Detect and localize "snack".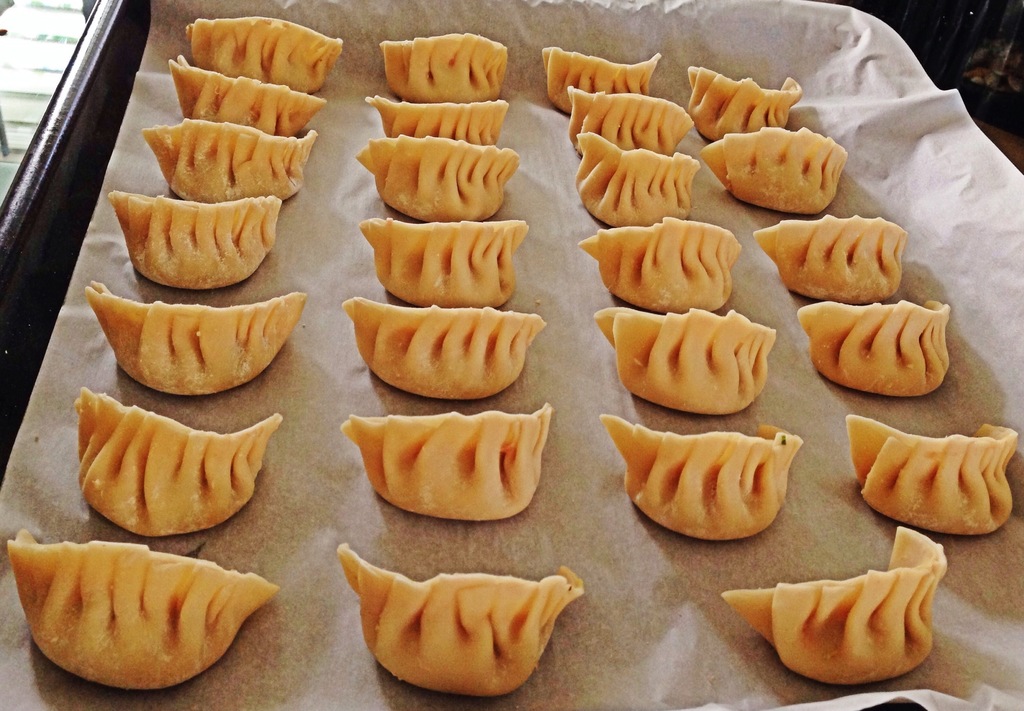
Localized at 367,92,517,147.
